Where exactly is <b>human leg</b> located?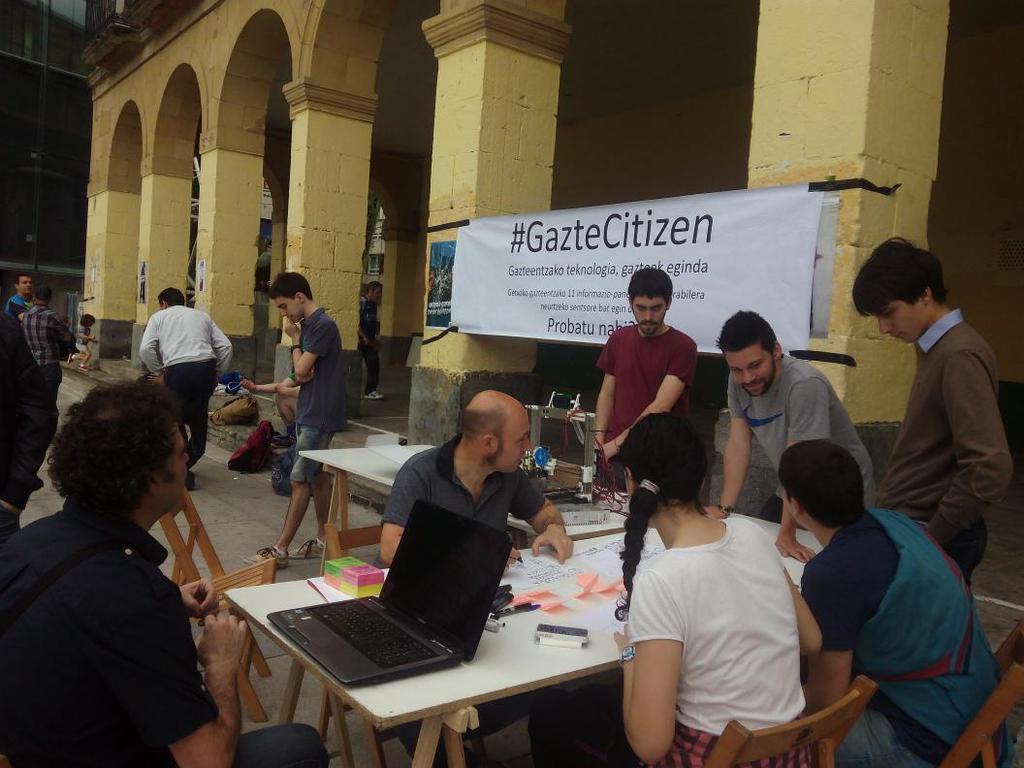
Its bounding box is BBox(831, 709, 933, 767).
